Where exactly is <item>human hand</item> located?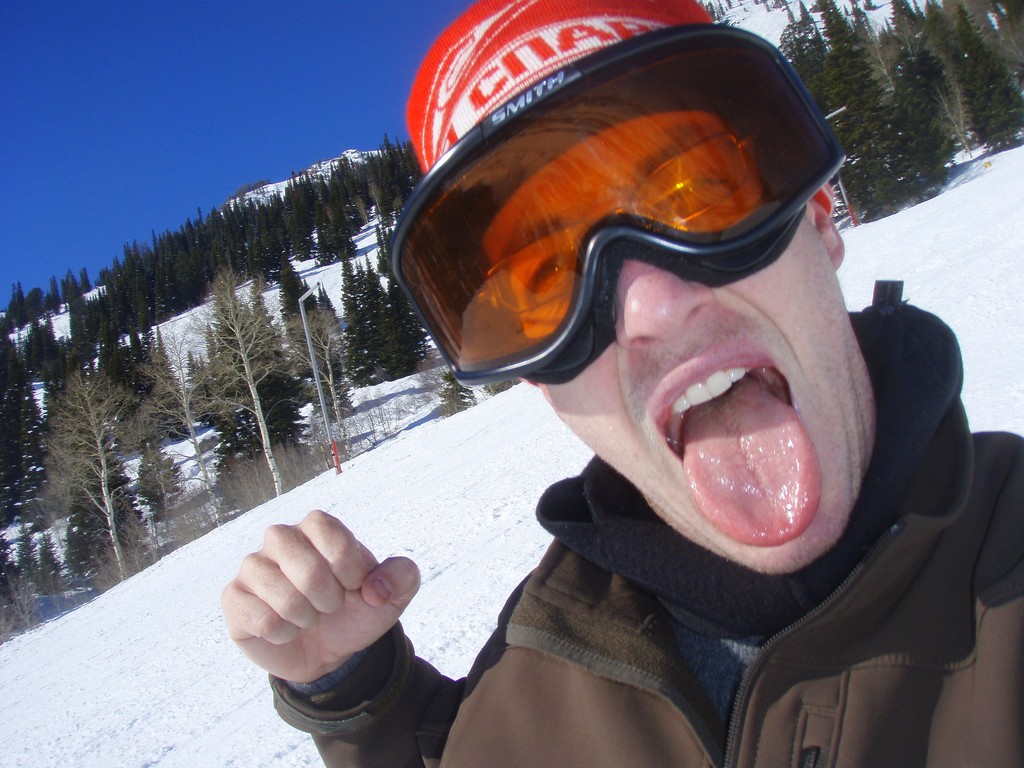
Its bounding box is bbox=(209, 520, 433, 707).
